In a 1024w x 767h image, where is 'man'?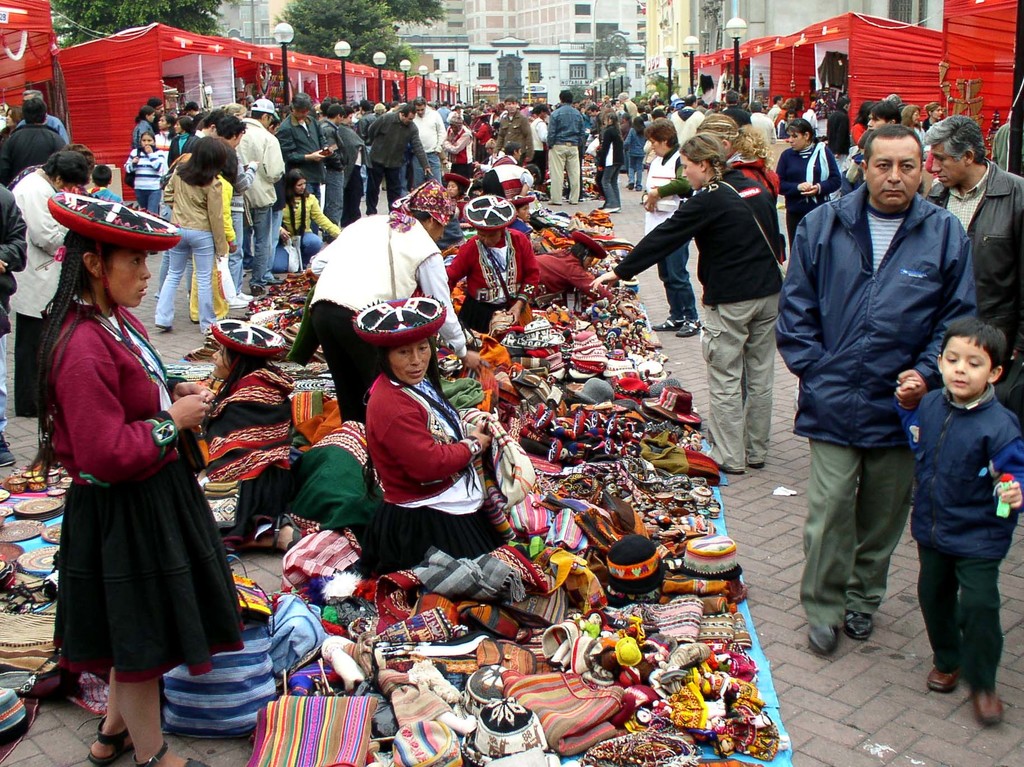
(494,91,531,164).
